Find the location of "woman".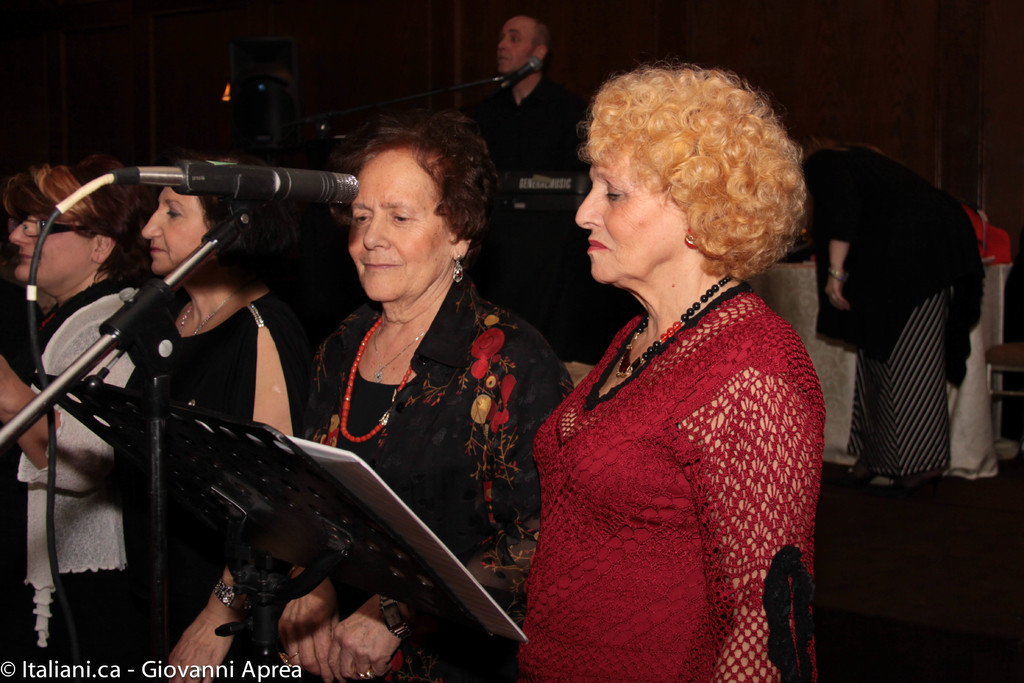
Location: 138 156 312 682.
